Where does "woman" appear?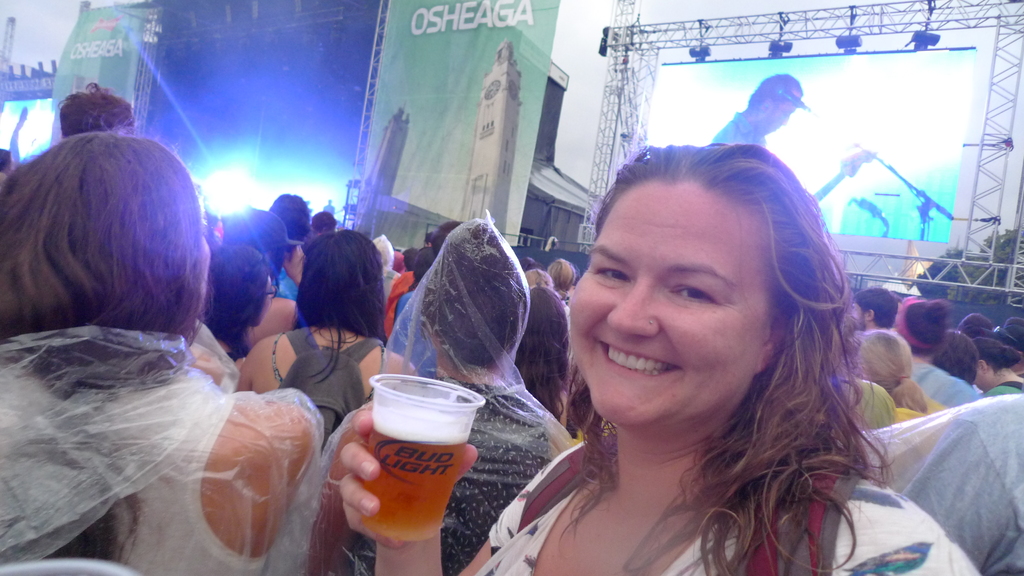
Appears at 382,143,964,561.
